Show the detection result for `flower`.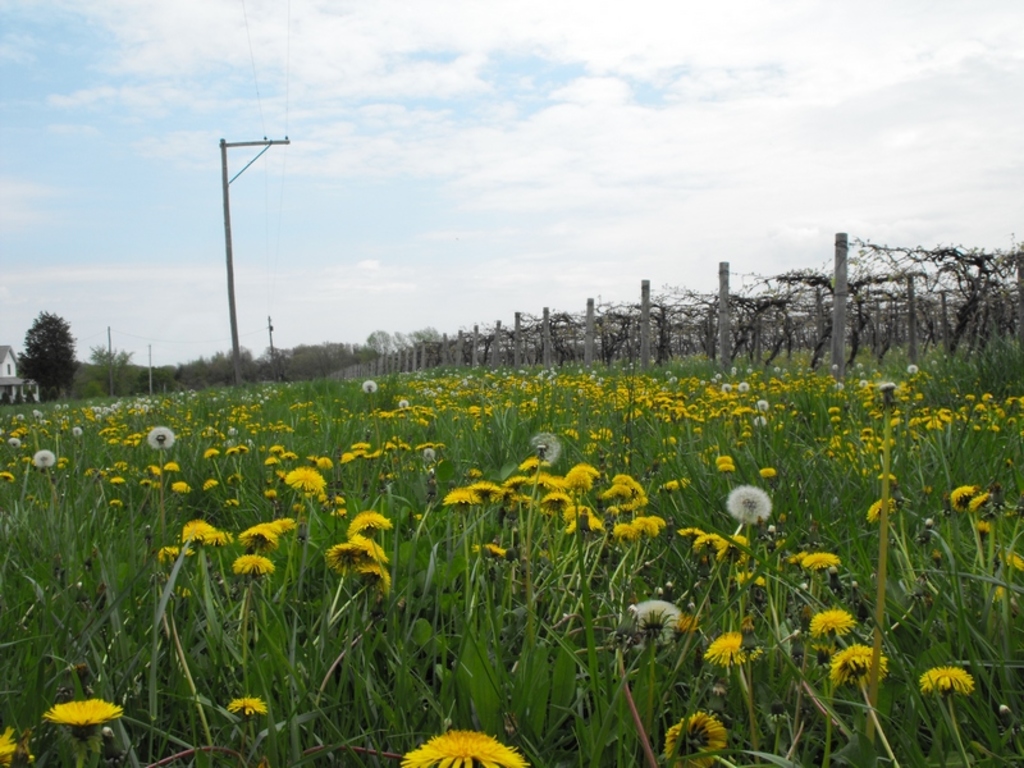
[left=654, top=709, right=726, bottom=767].
